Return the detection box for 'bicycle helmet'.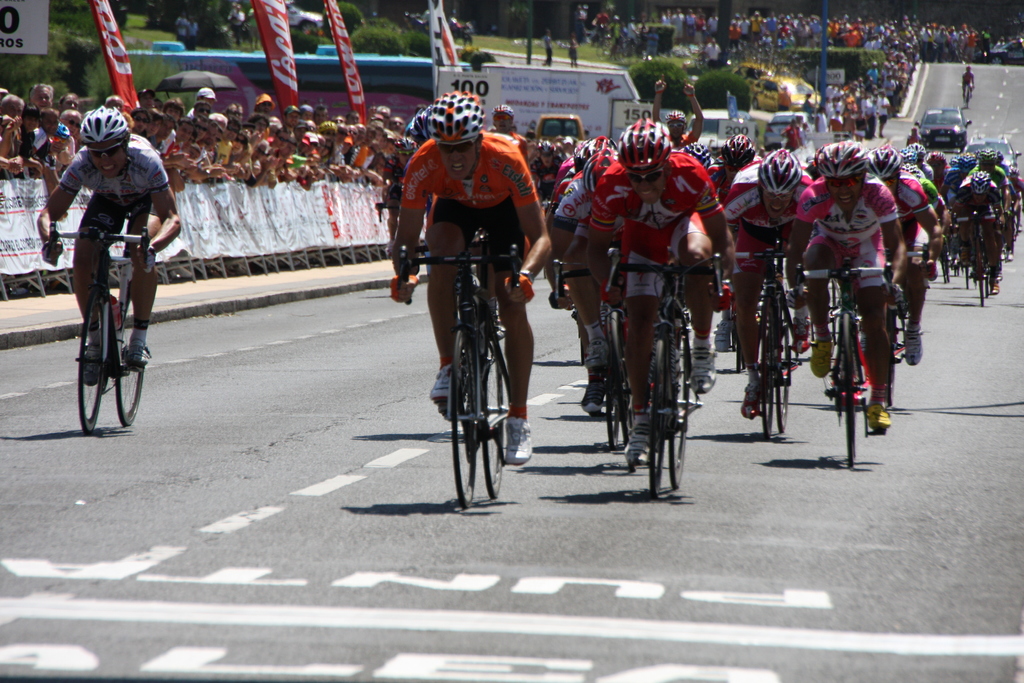
{"left": 84, "top": 103, "right": 127, "bottom": 150}.
